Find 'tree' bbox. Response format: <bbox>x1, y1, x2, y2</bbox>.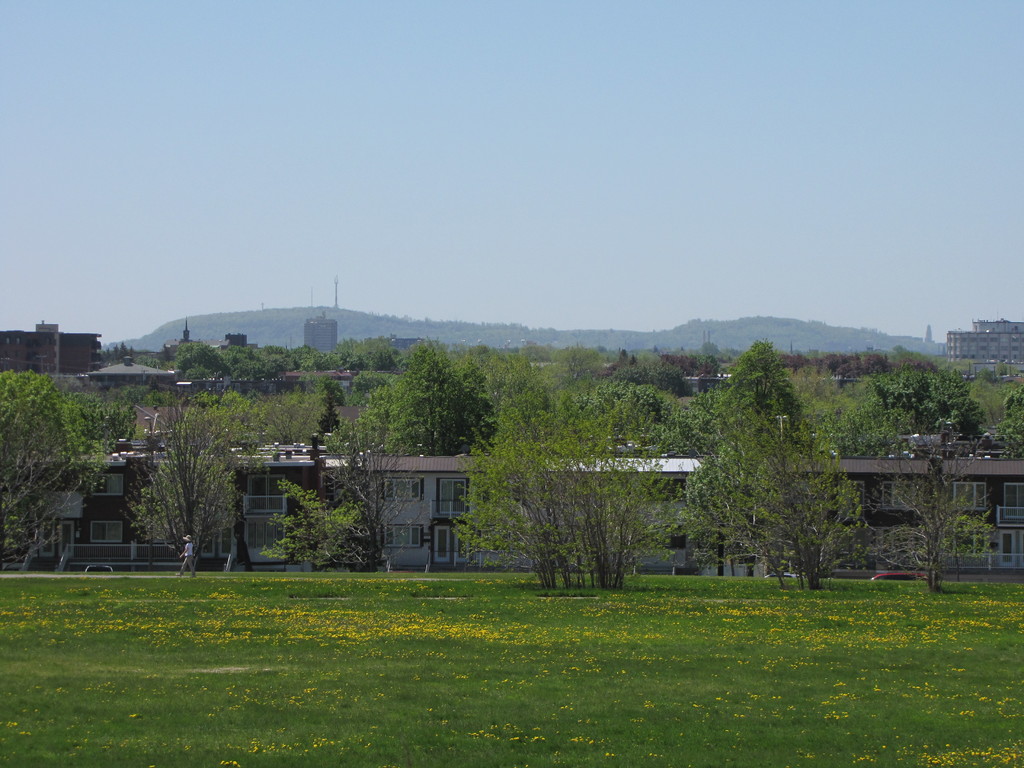
<bbox>0, 367, 117, 563</bbox>.
